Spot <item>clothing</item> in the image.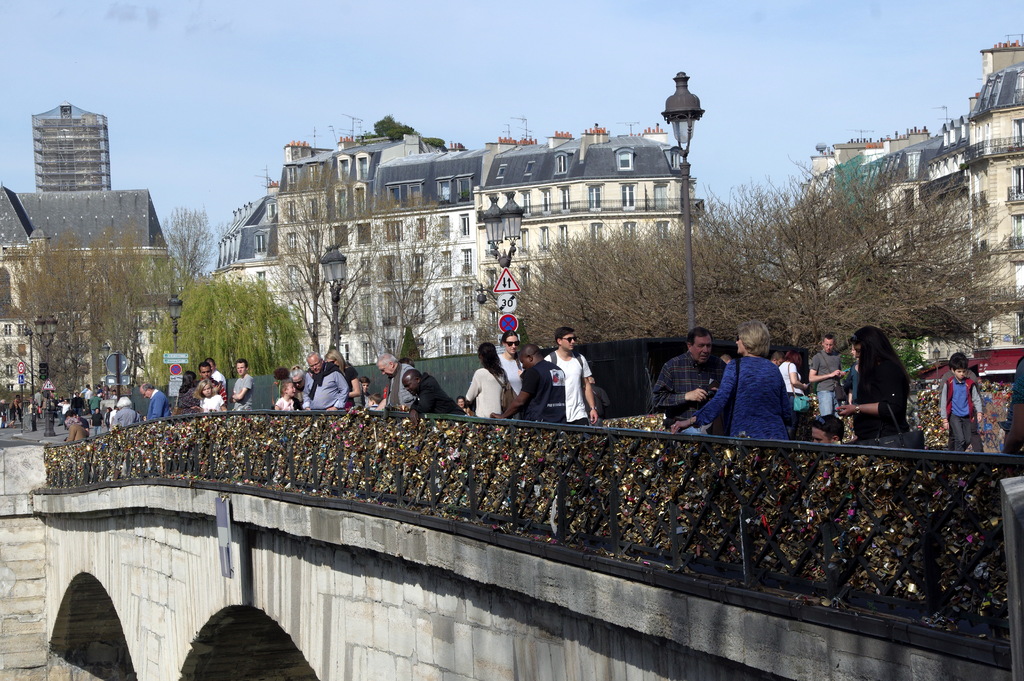
<item>clothing</item> found at pyautogui.locateOnScreen(417, 372, 477, 420).
